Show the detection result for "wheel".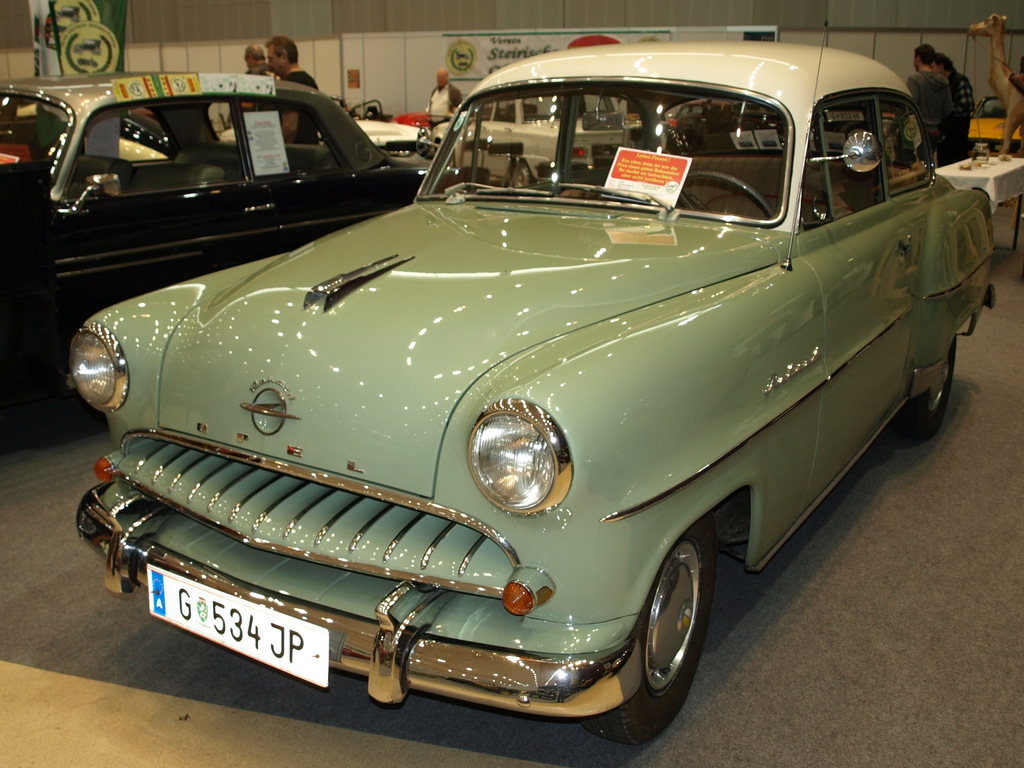
678,170,771,220.
